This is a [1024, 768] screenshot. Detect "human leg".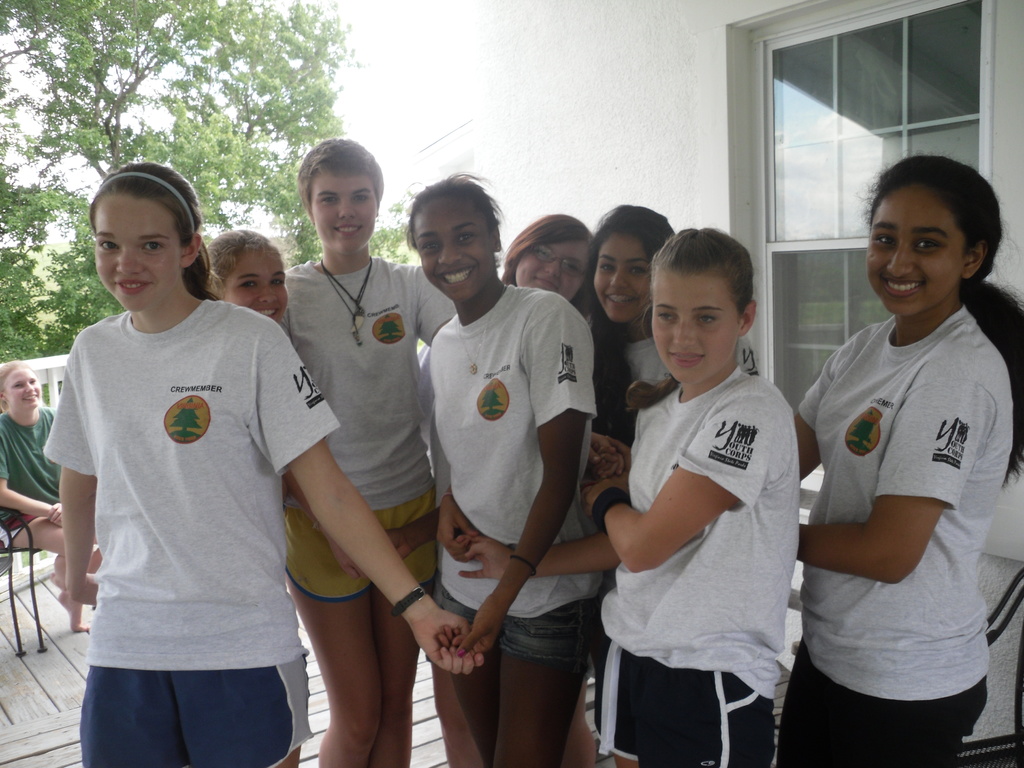
bbox(435, 614, 576, 767).
